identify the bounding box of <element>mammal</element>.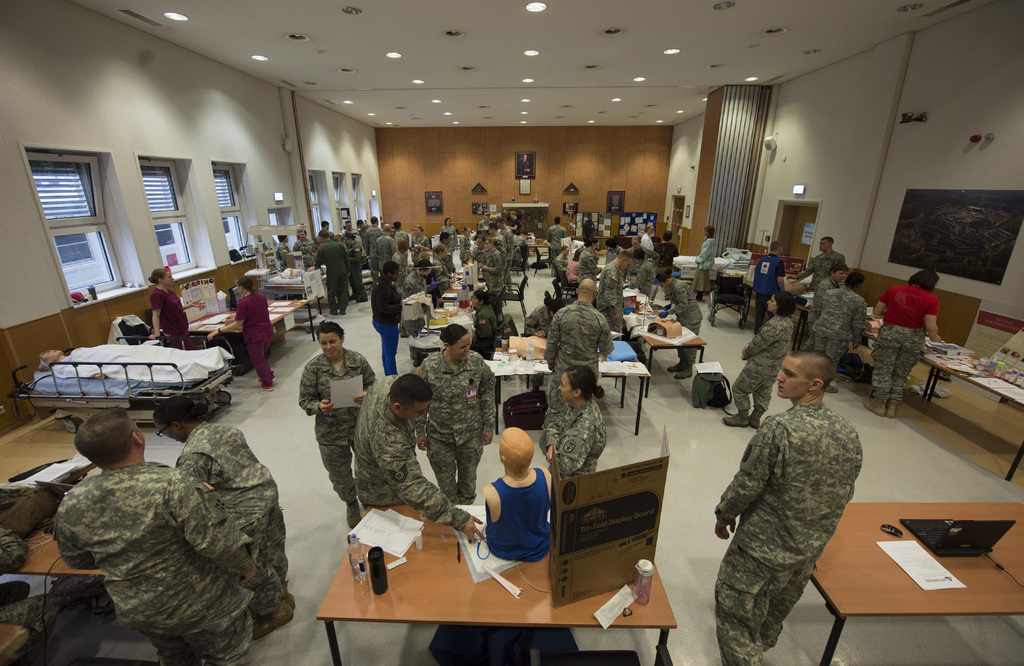
(794,263,847,353).
